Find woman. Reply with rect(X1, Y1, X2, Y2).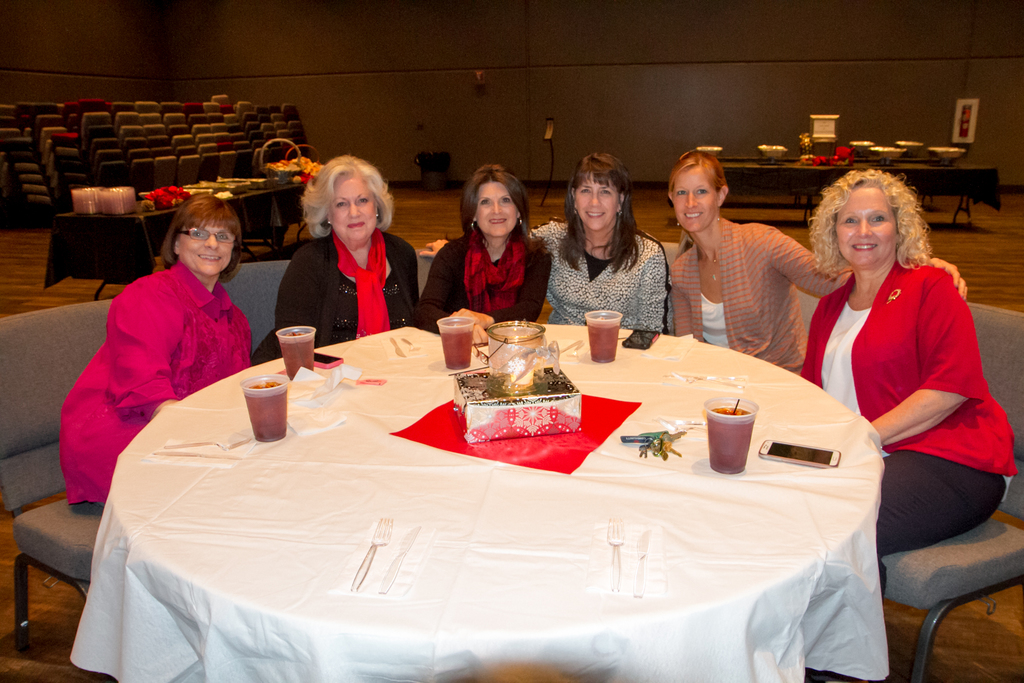
rect(52, 191, 254, 509).
